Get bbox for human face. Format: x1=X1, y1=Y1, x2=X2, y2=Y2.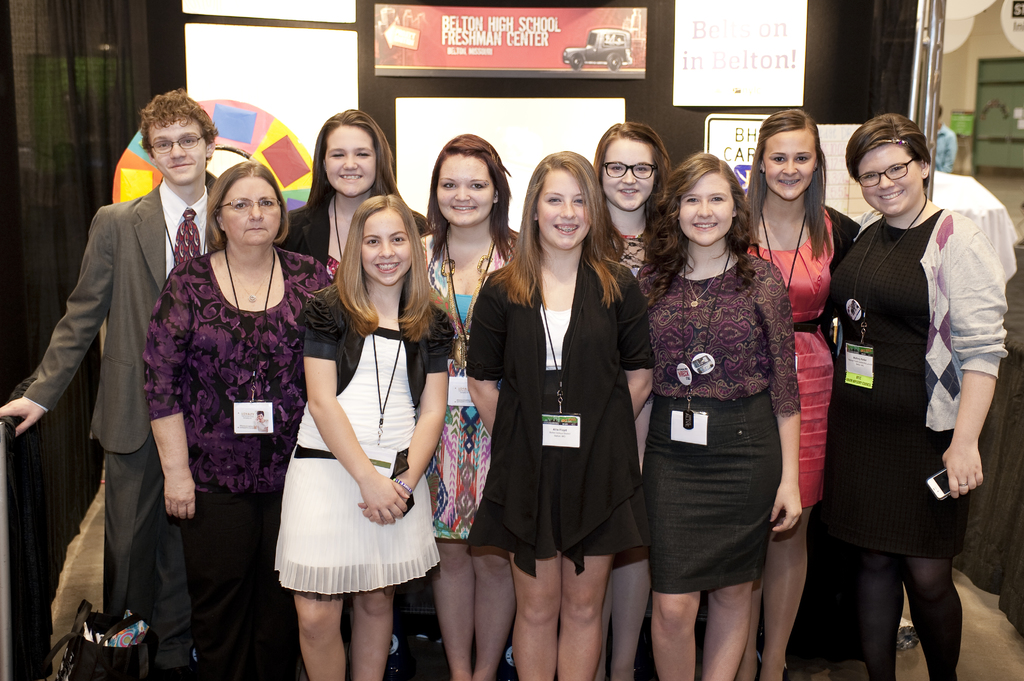
x1=681, y1=156, x2=758, y2=246.
